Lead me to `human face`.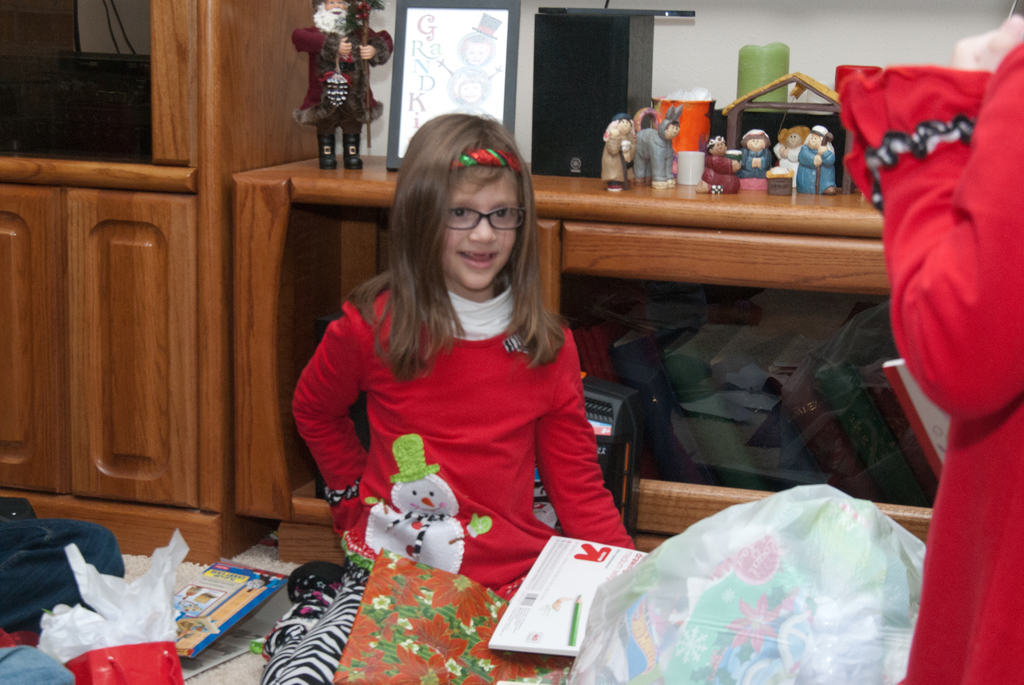
Lead to x1=444, y1=164, x2=516, y2=292.
